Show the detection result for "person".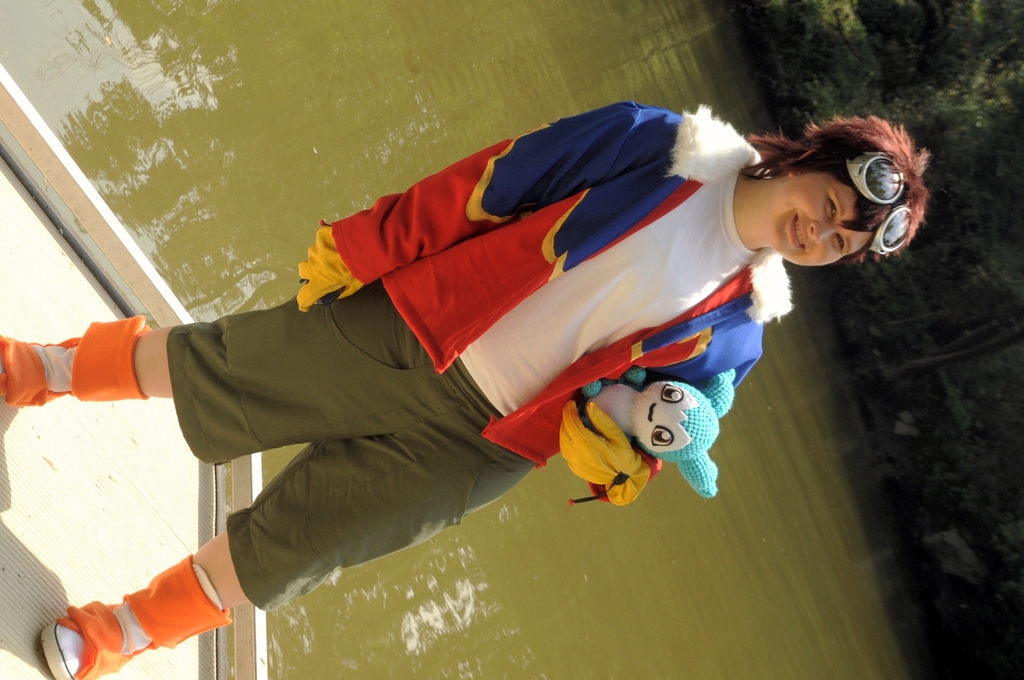
l=0, t=92, r=934, b=679.
